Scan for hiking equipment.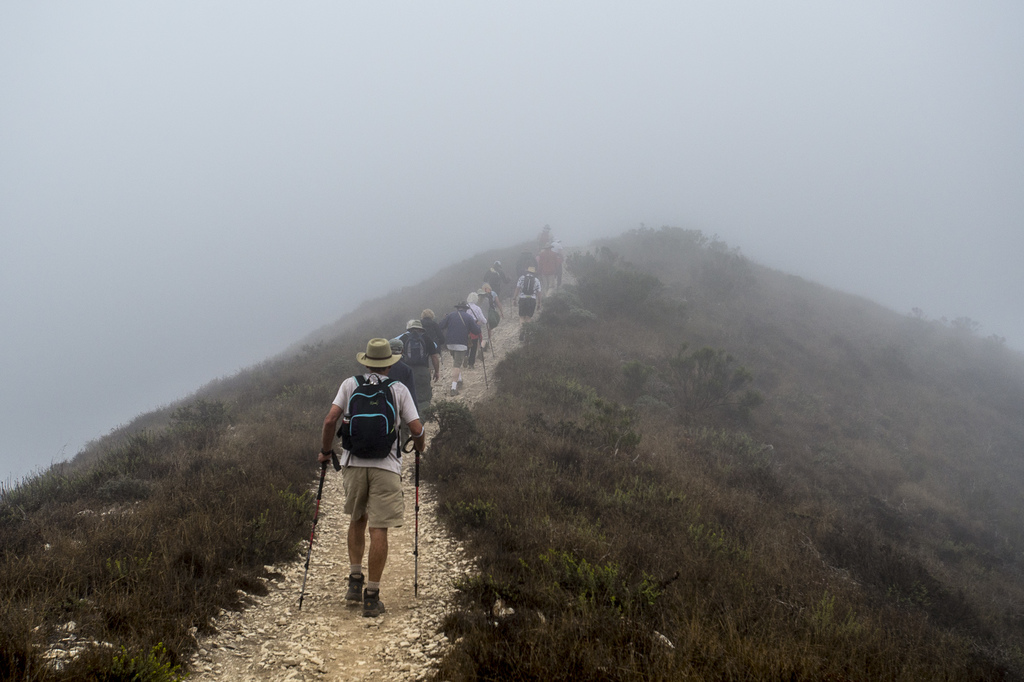
Scan result: 298, 450, 342, 607.
